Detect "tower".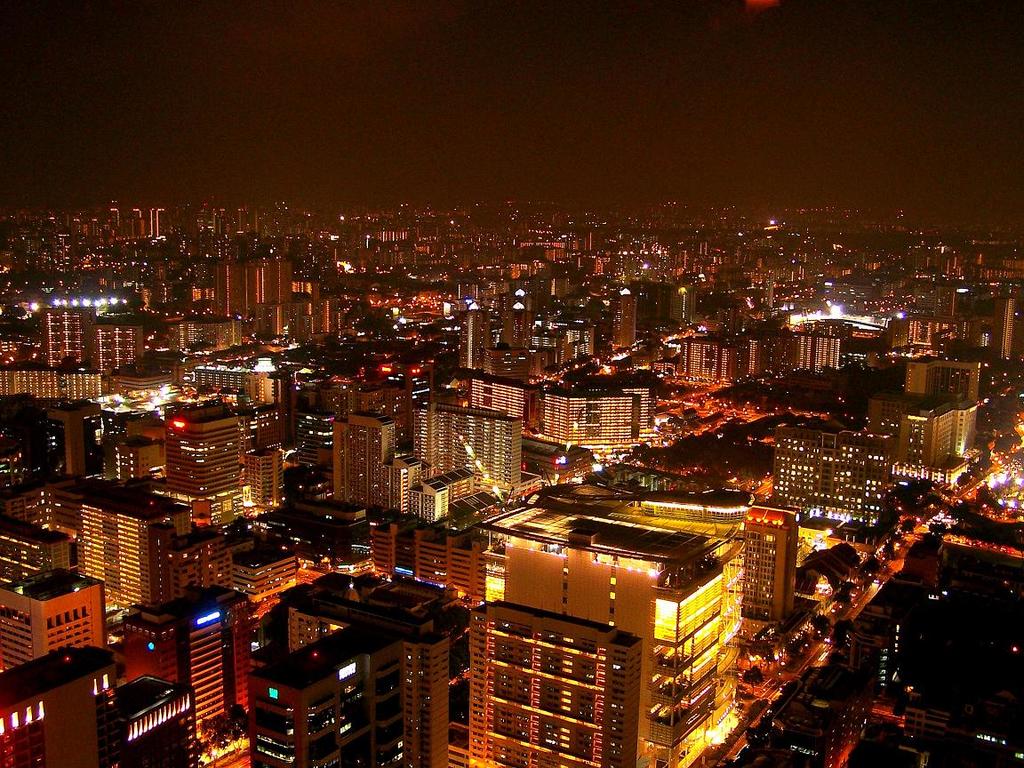
Detected at 241/439/286/513.
